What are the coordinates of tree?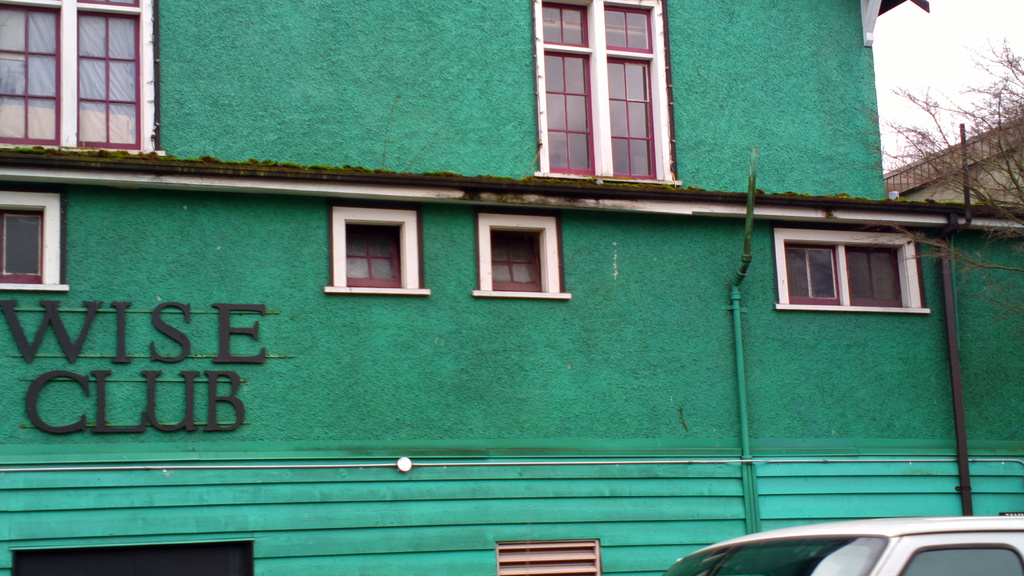
[859, 22, 1023, 317].
